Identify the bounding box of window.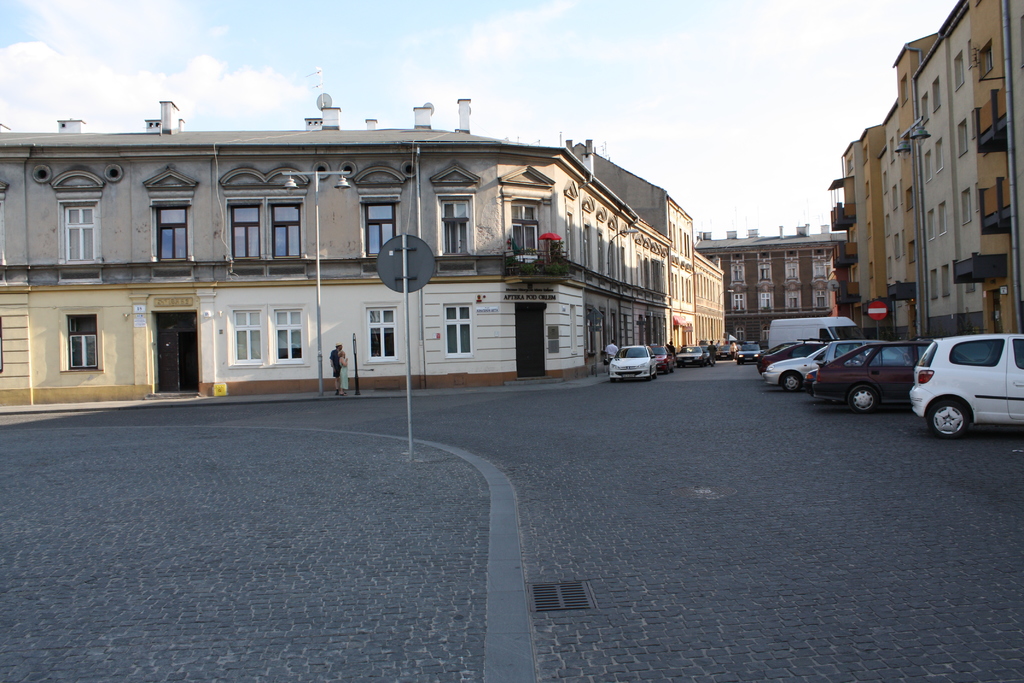
select_region(58, 198, 101, 262).
